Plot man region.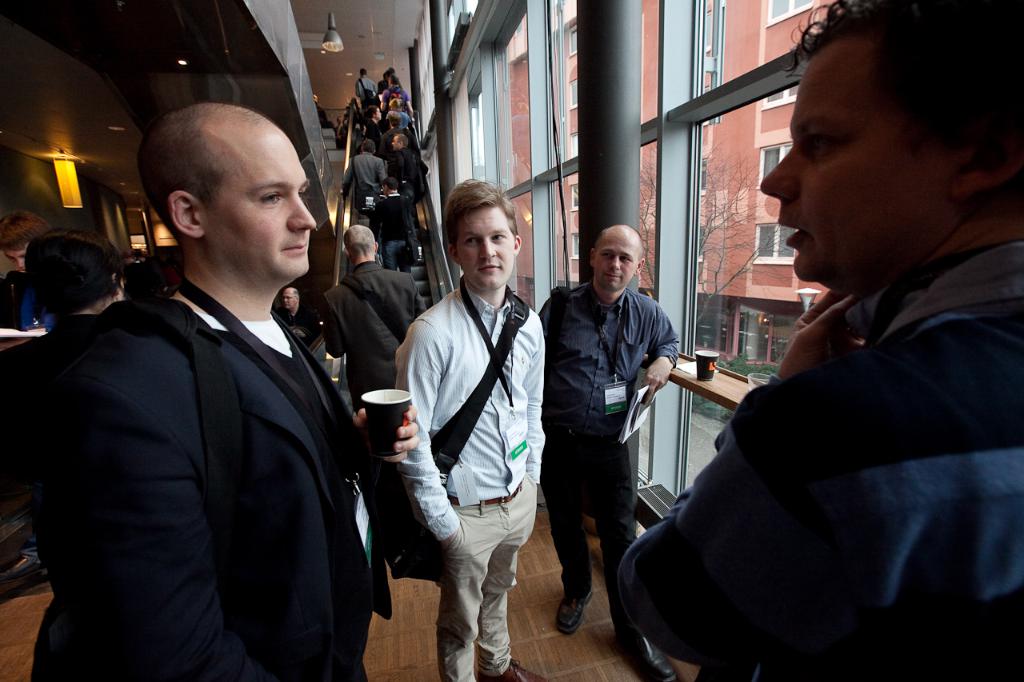
Plotted at {"x1": 340, "y1": 138, "x2": 388, "y2": 212}.
